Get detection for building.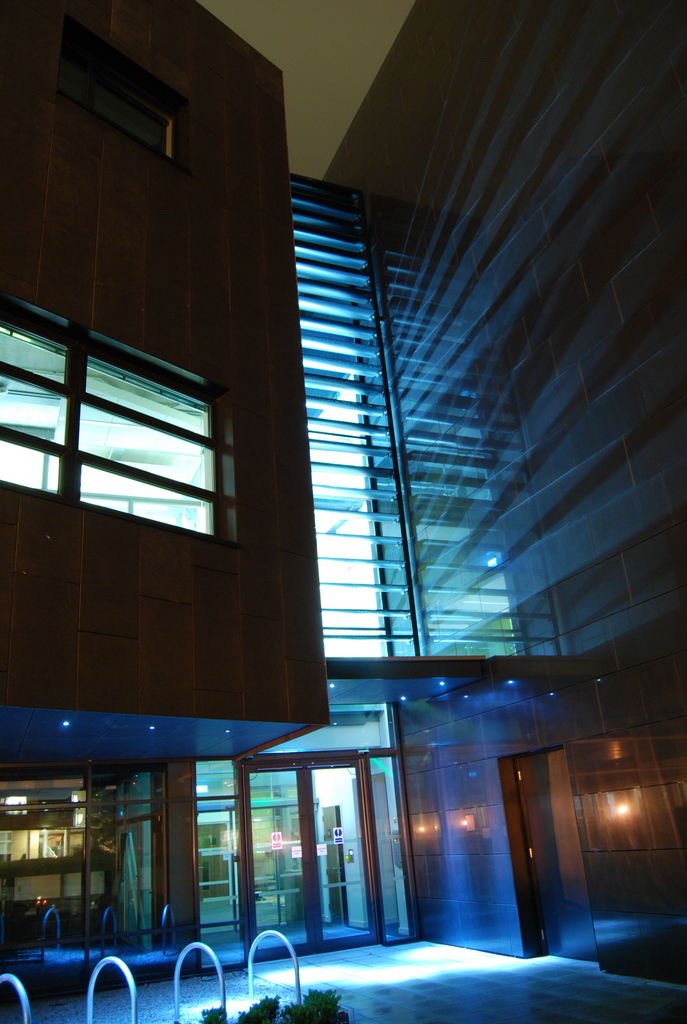
Detection: box(0, 0, 685, 1023).
